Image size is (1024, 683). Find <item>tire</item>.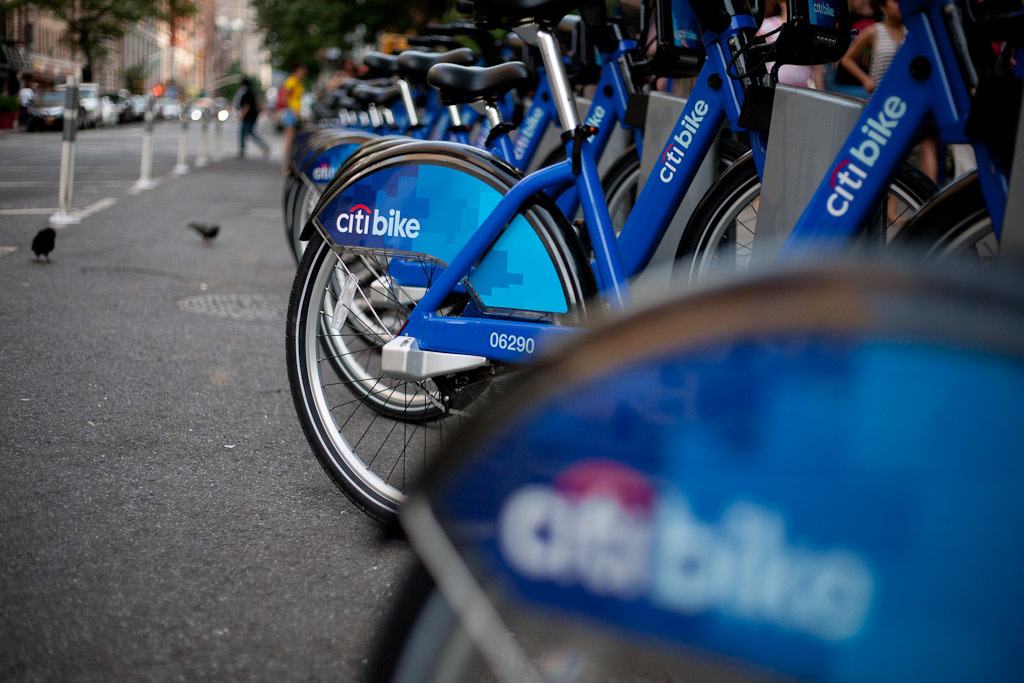
(x1=282, y1=230, x2=557, y2=525).
